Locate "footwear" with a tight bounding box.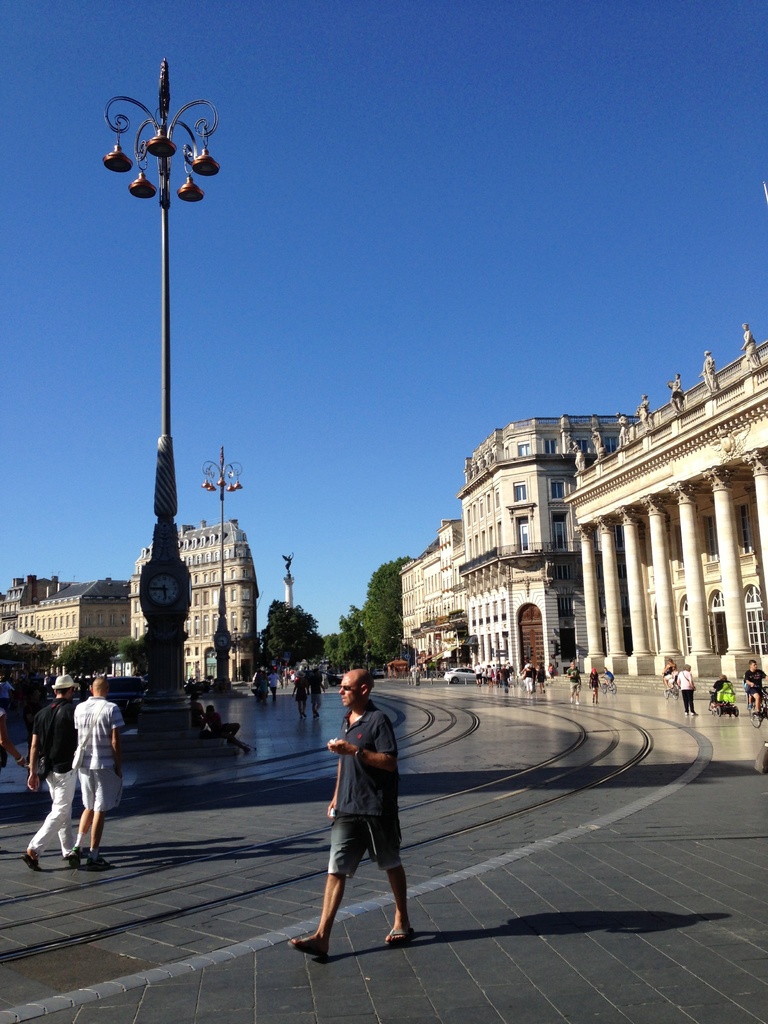
(386, 931, 405, 945).
